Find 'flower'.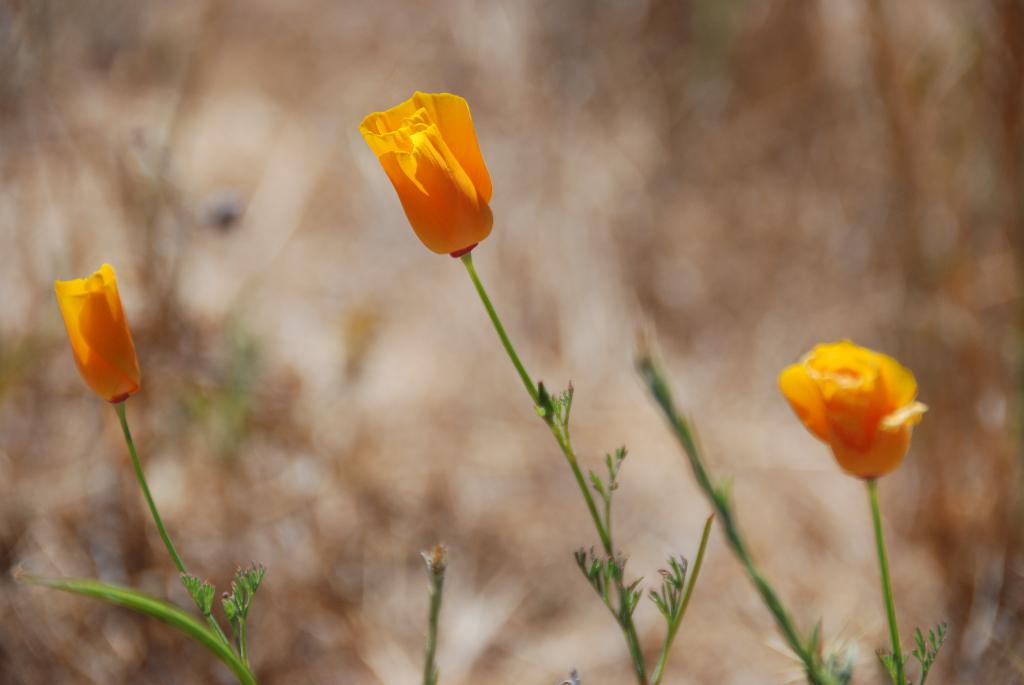
box=[776, 333, 933, 487].
